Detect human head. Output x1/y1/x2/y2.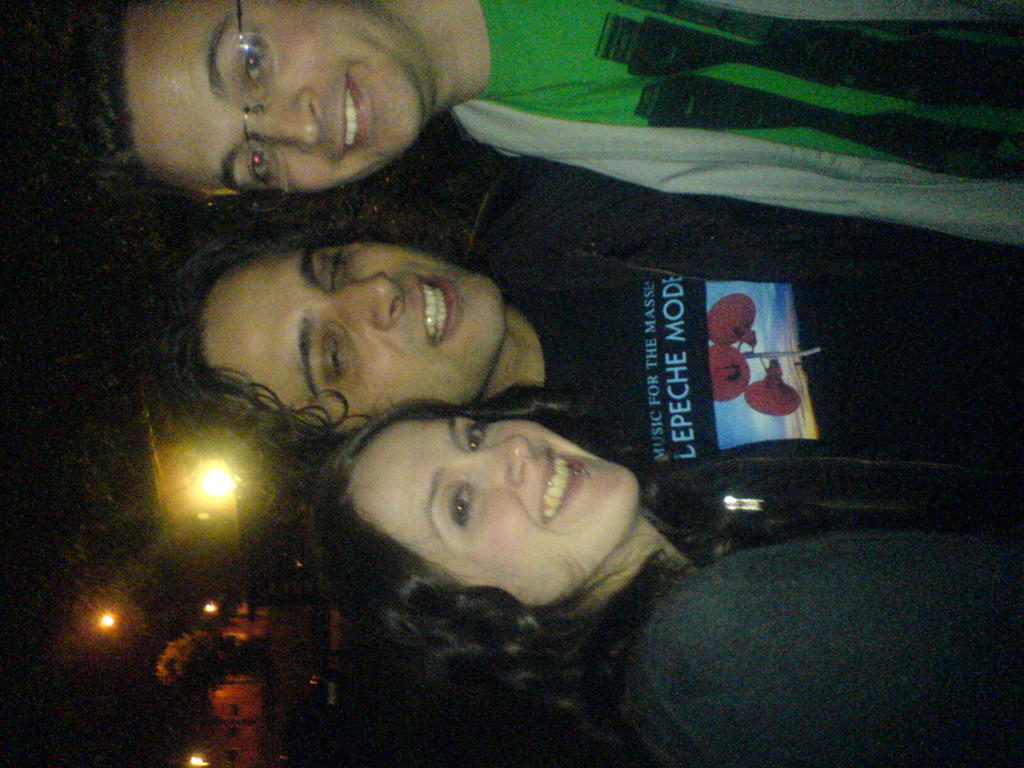
152/230/508/475.
